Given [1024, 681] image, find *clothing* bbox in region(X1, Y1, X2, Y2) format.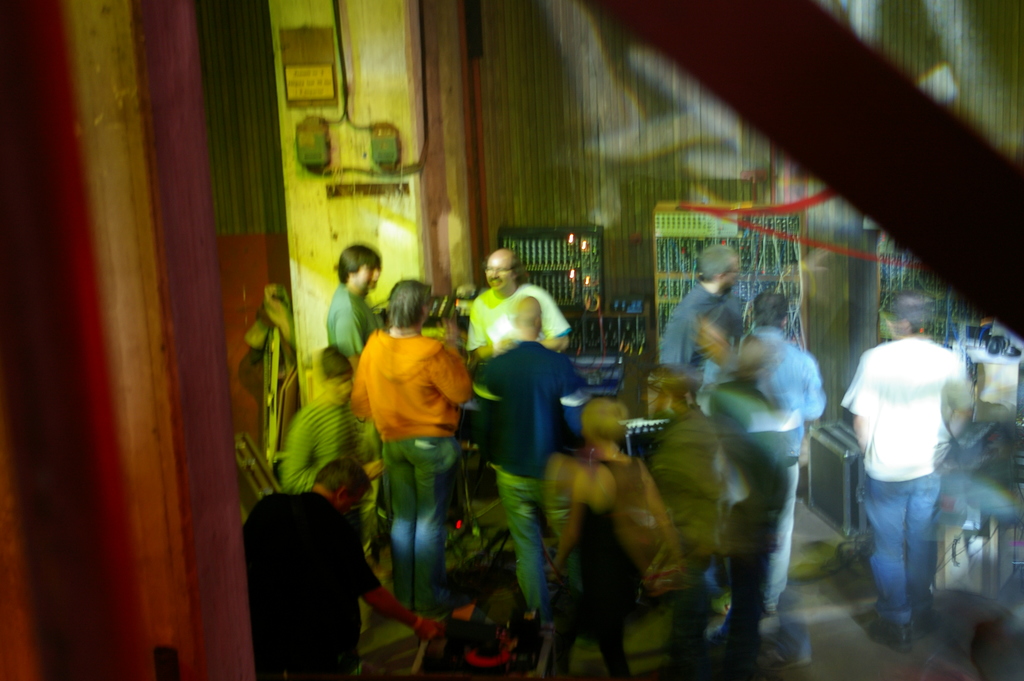
region(474, 346, 580, 609).
